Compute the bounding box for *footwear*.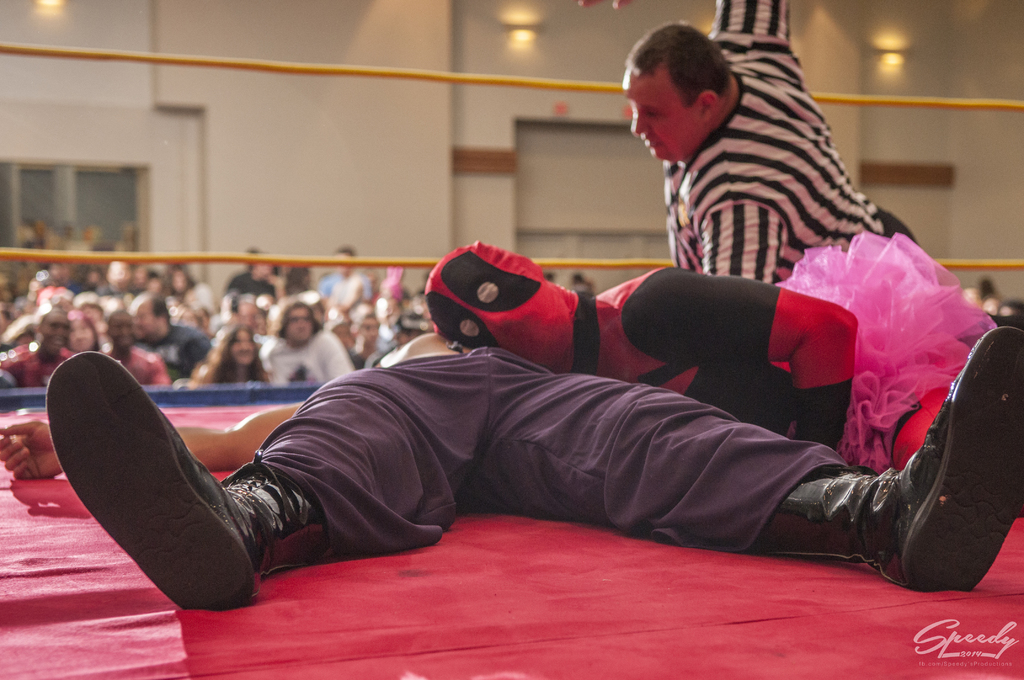
locate(42, 348, 266, 609).
